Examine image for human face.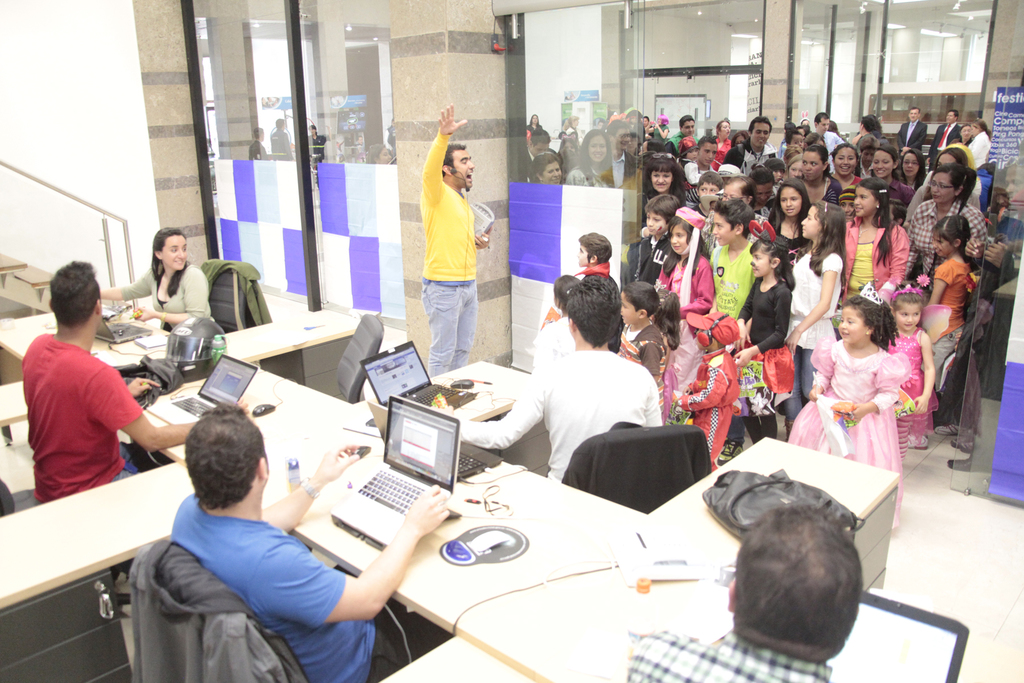
Examination result: left=817, top=117, right=830, bottom=134.
